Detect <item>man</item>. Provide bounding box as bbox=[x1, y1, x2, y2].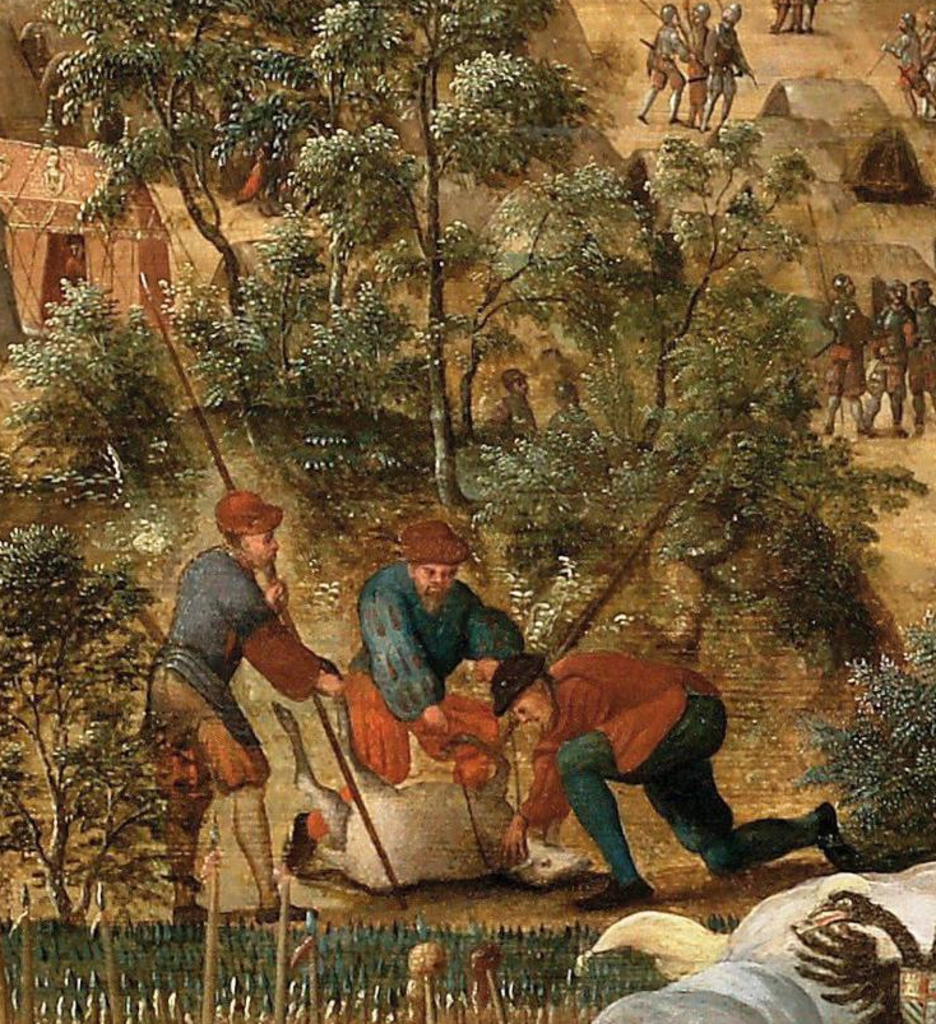
bbox=[905, 275, 935, 436].
